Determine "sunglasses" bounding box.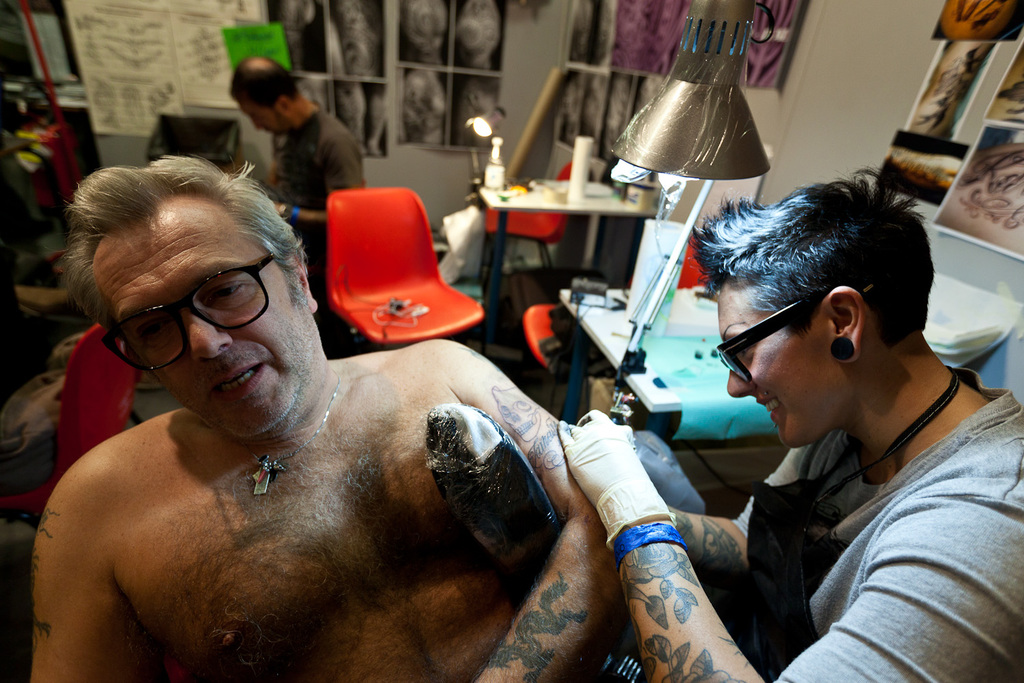
Determined: <bbox>715, 281, 871, 385</bbox>.
